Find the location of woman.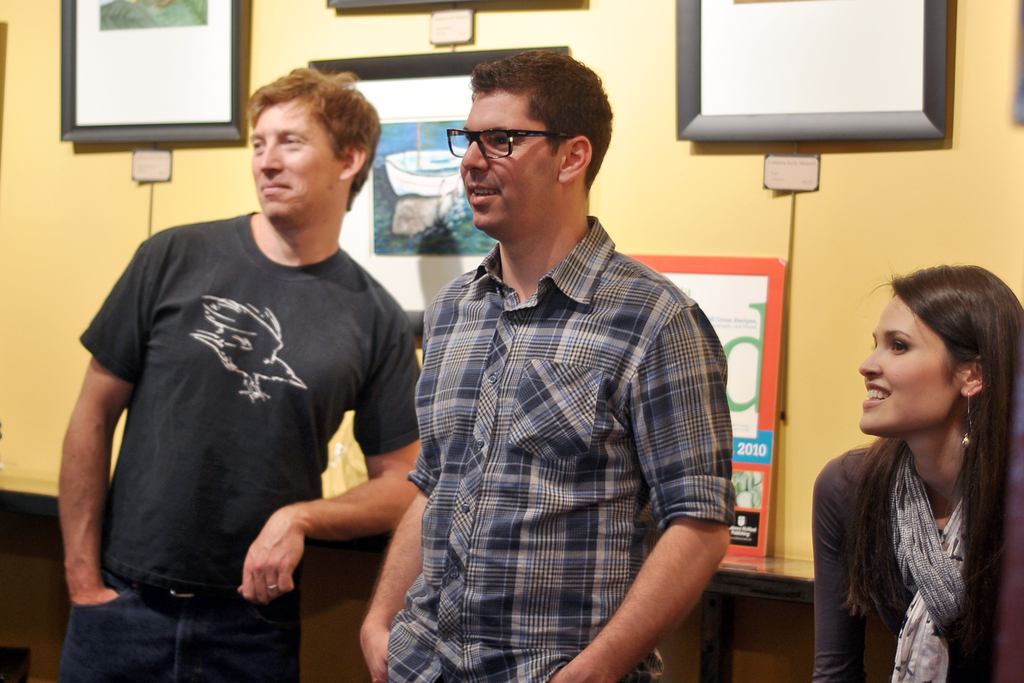
Location: 803 261 1018 682.
